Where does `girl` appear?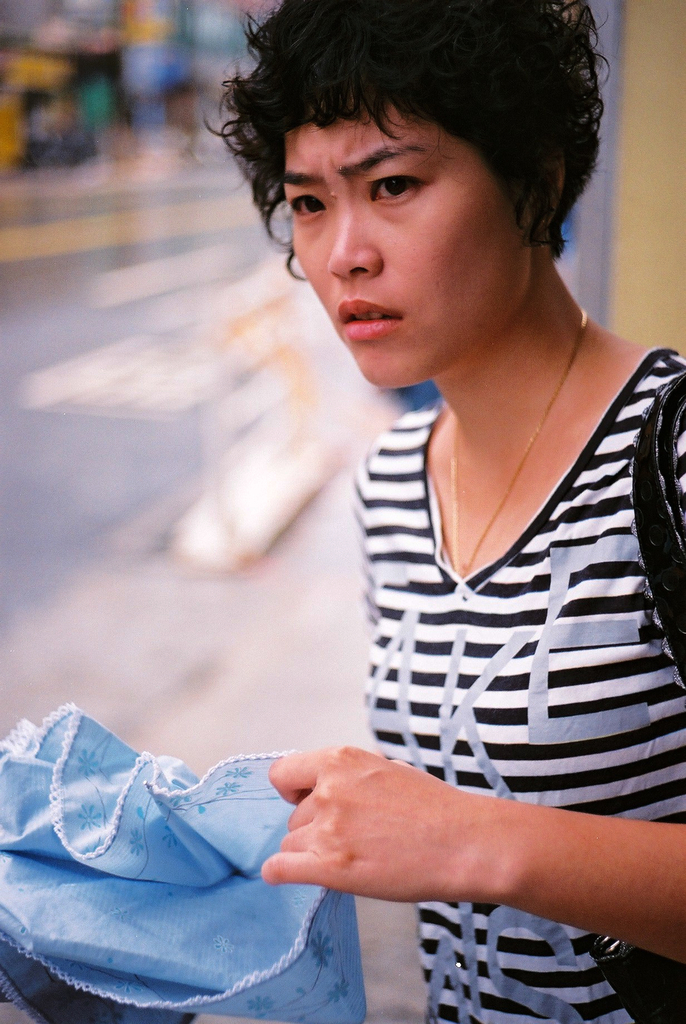
Appears at <region>0, 0, 685, 1023</region>.
